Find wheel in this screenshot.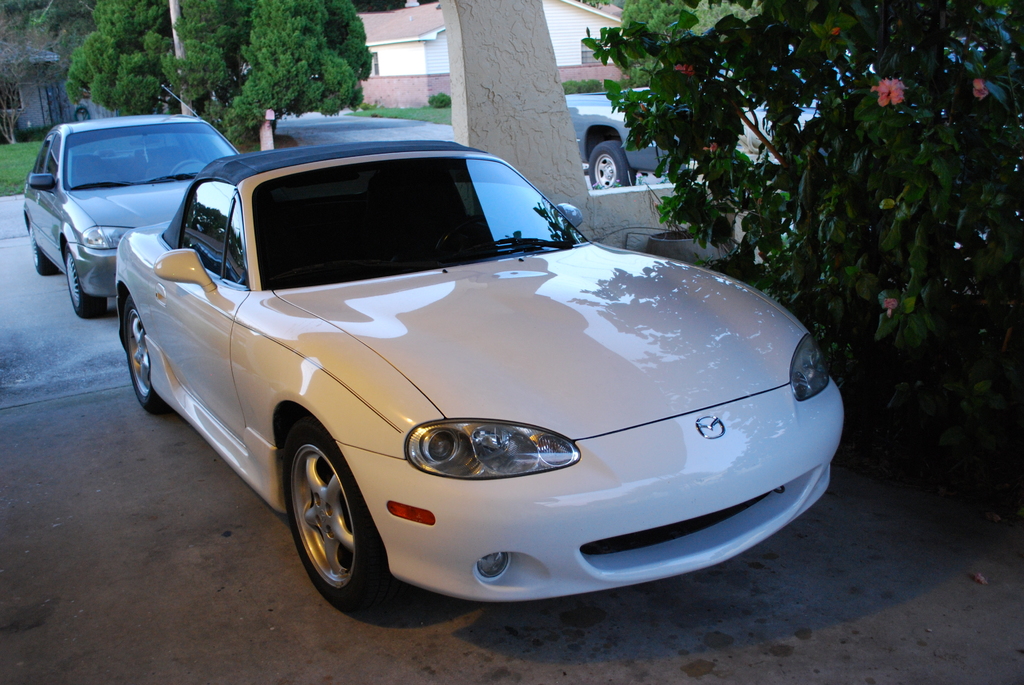
The bounding box for wheel is box=[64, 240, 107, 316].
